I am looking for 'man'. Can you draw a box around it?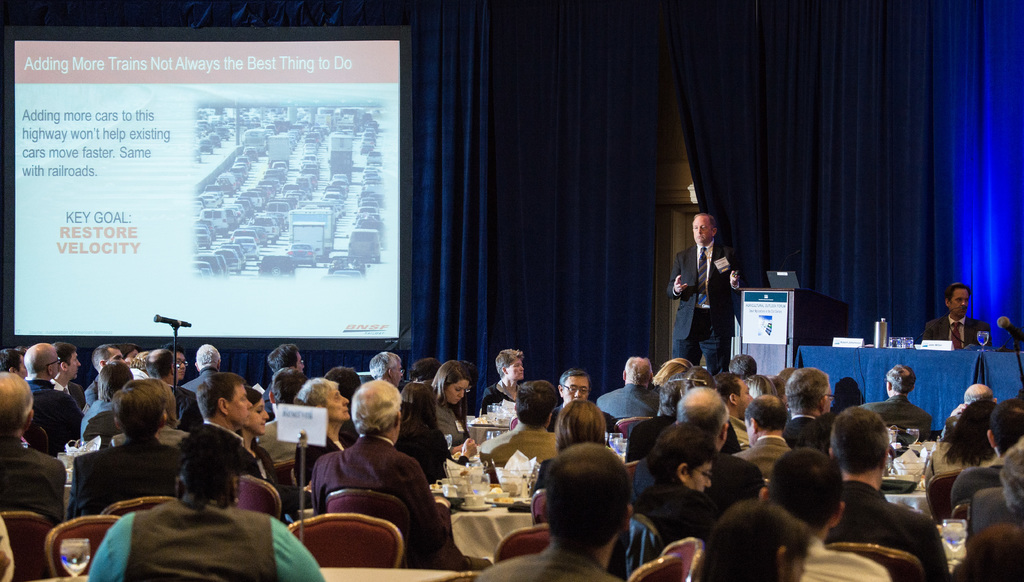
Sure, the bounding box is bbox=[876, 361, 927, 452].
